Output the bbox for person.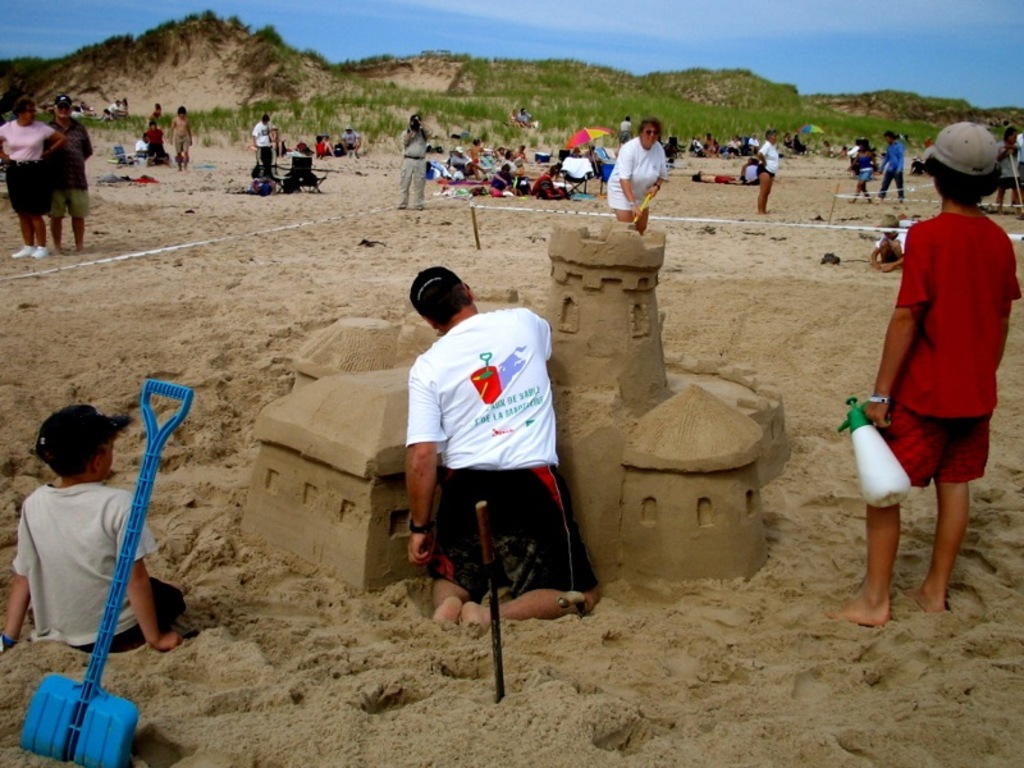
bbox=[746, 131, 780, 216].
